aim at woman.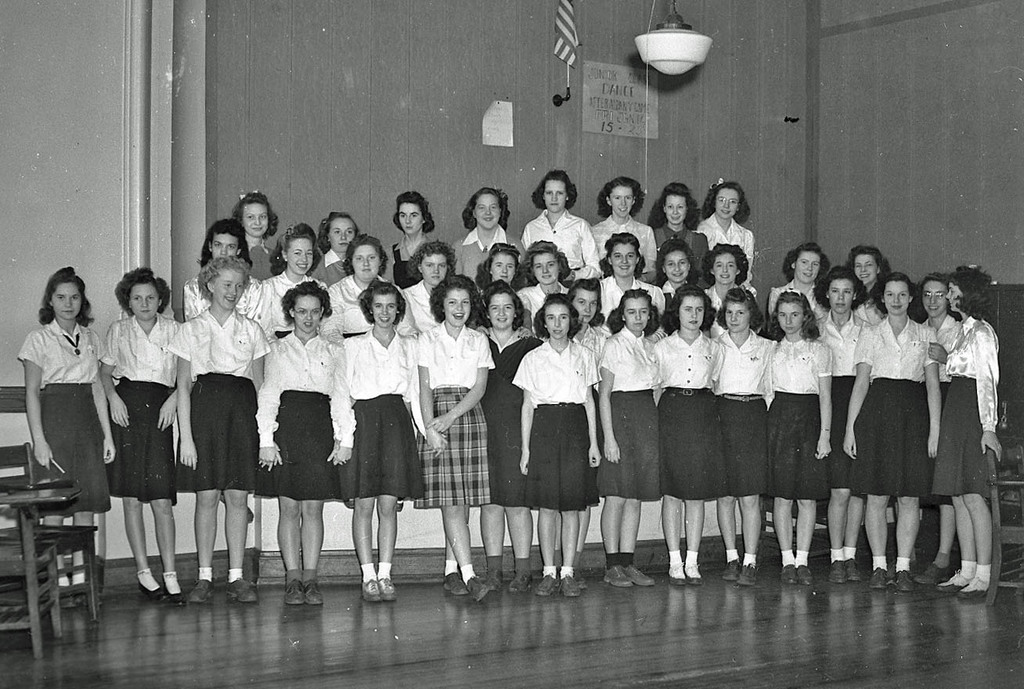
Aimed at (left=590, top=178, right=659, bottom=280).
